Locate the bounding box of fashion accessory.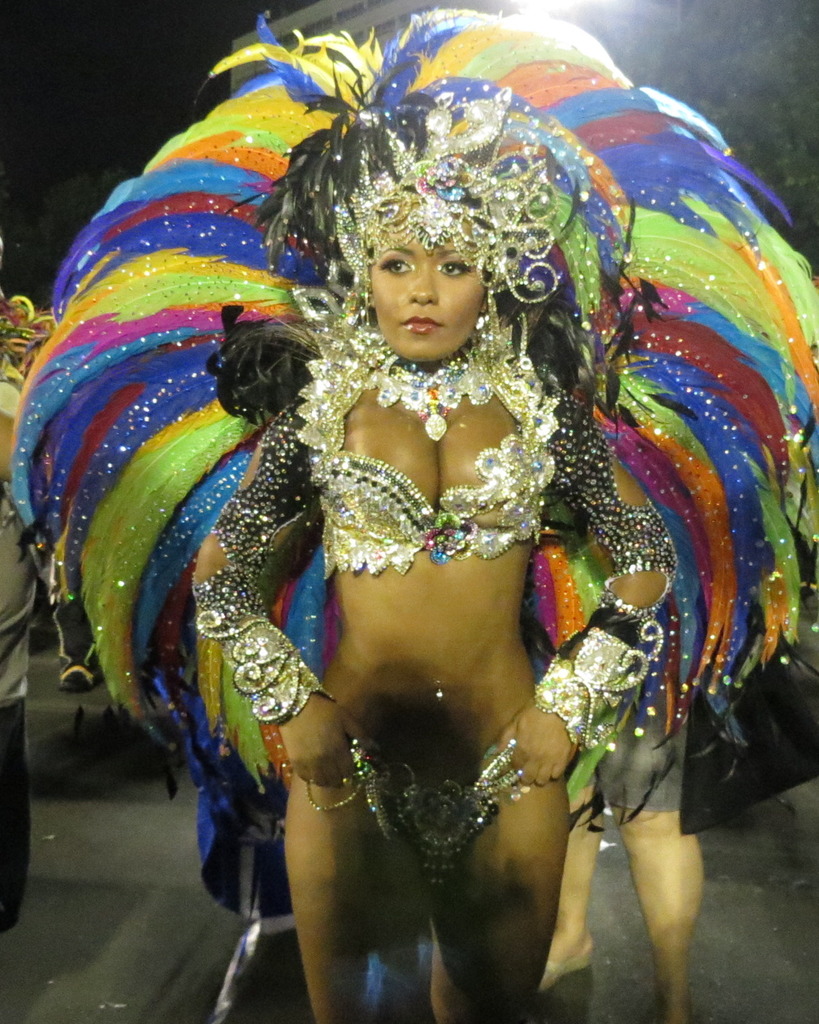
Bounding box: (left=0, top=294, right=60, bottom=382).
